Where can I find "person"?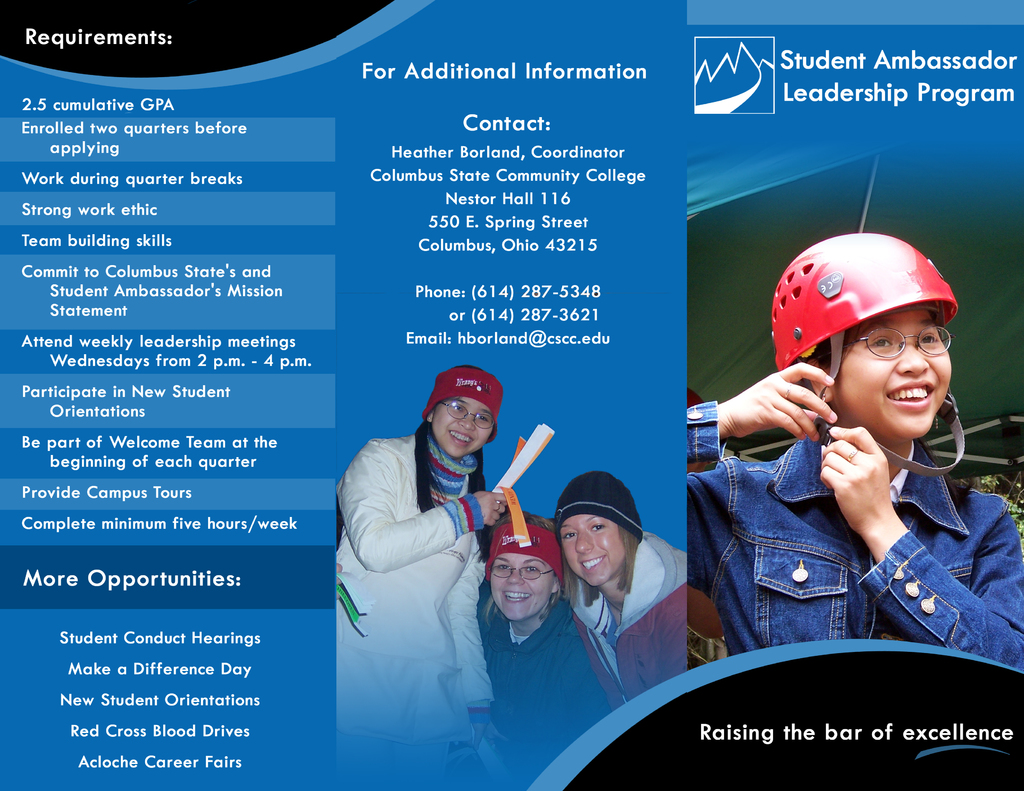
You can find it at (355, 340, 551, 777).
